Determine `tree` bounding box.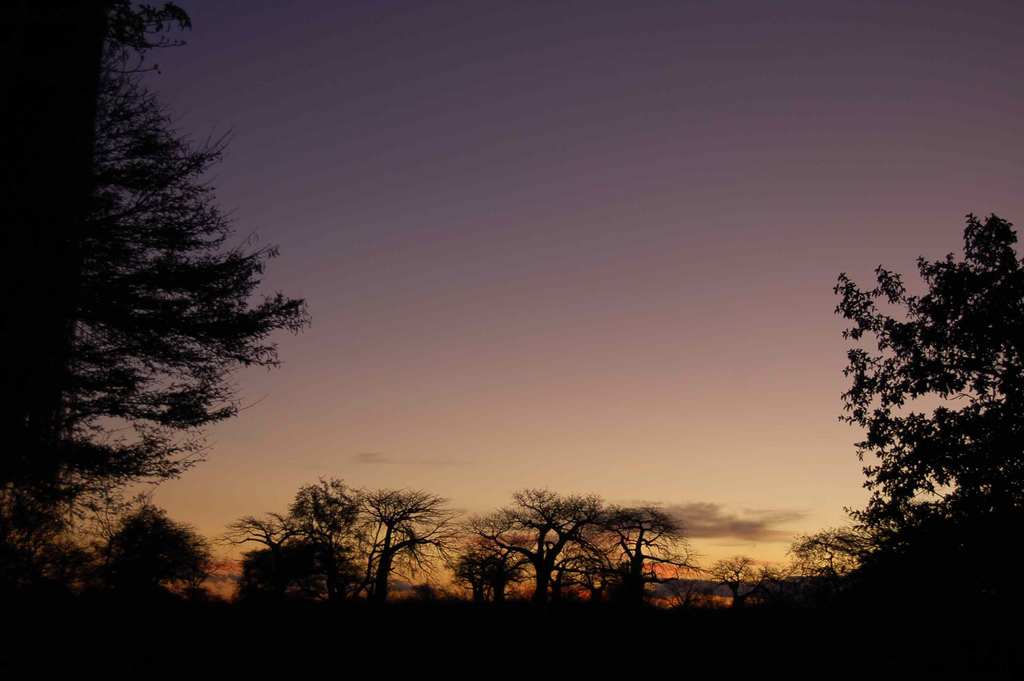
Determined: [821, 201, 1023, 565].
